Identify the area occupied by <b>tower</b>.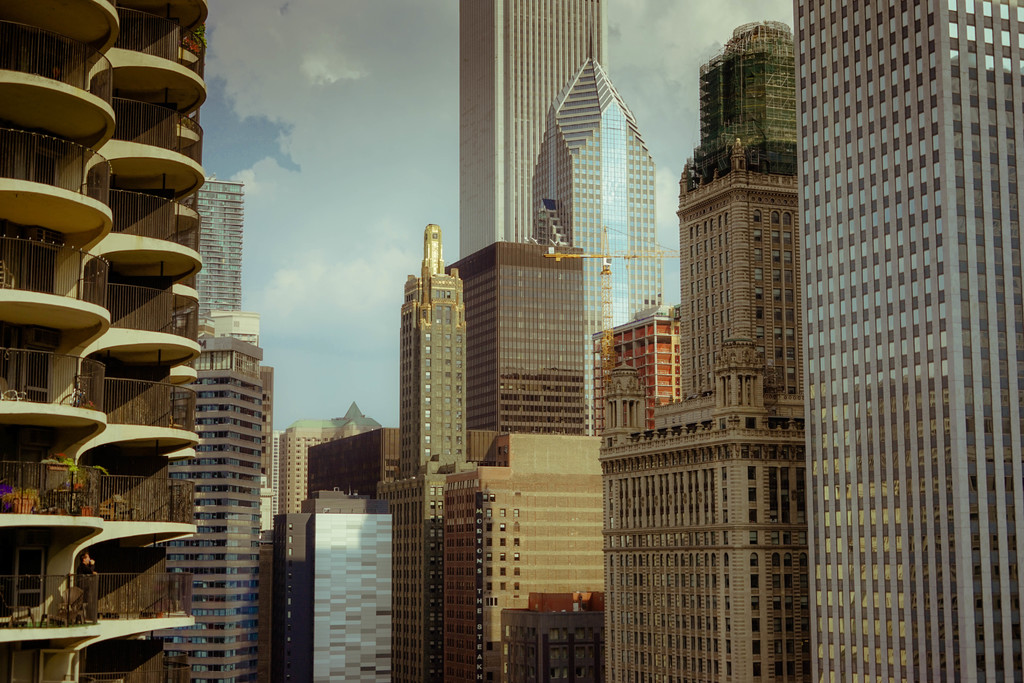
Area: [left=589, top=21, right=817, bottom=682].
